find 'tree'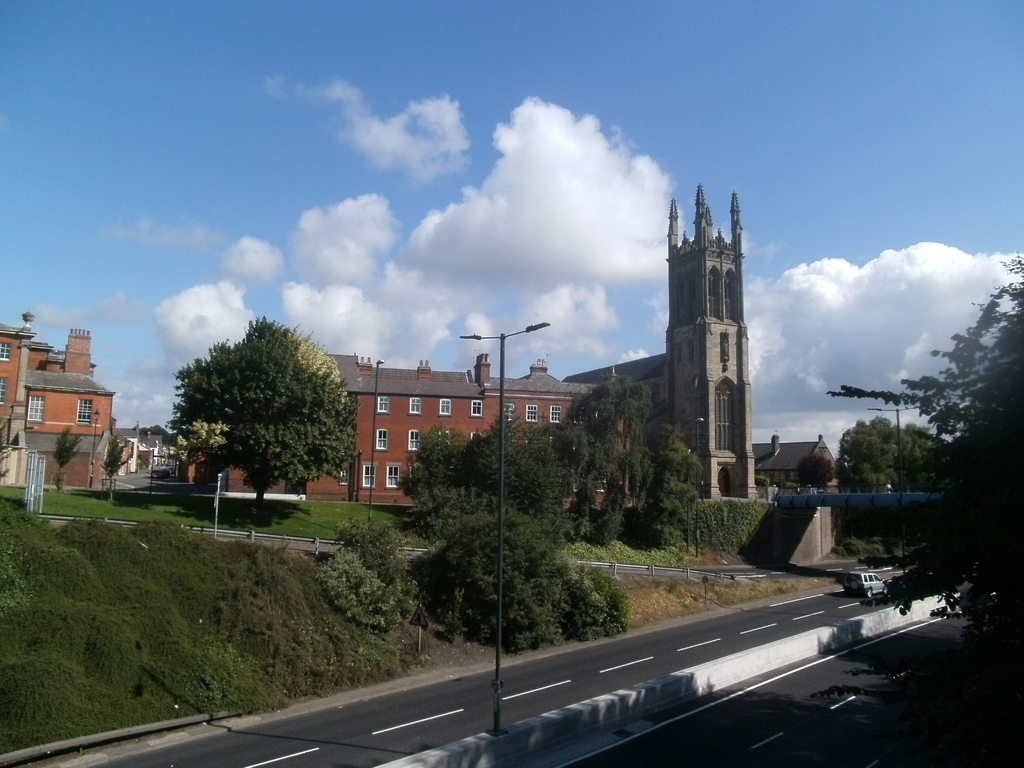
52 422 81 492
